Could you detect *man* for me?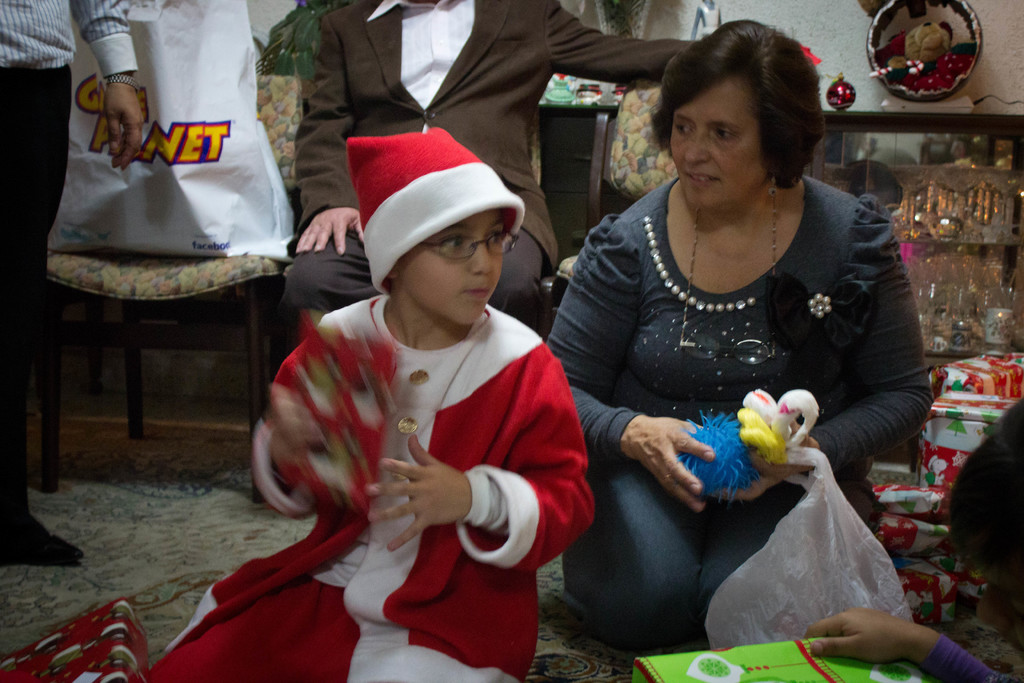
Detection result: (283, 0, 703, 330).
